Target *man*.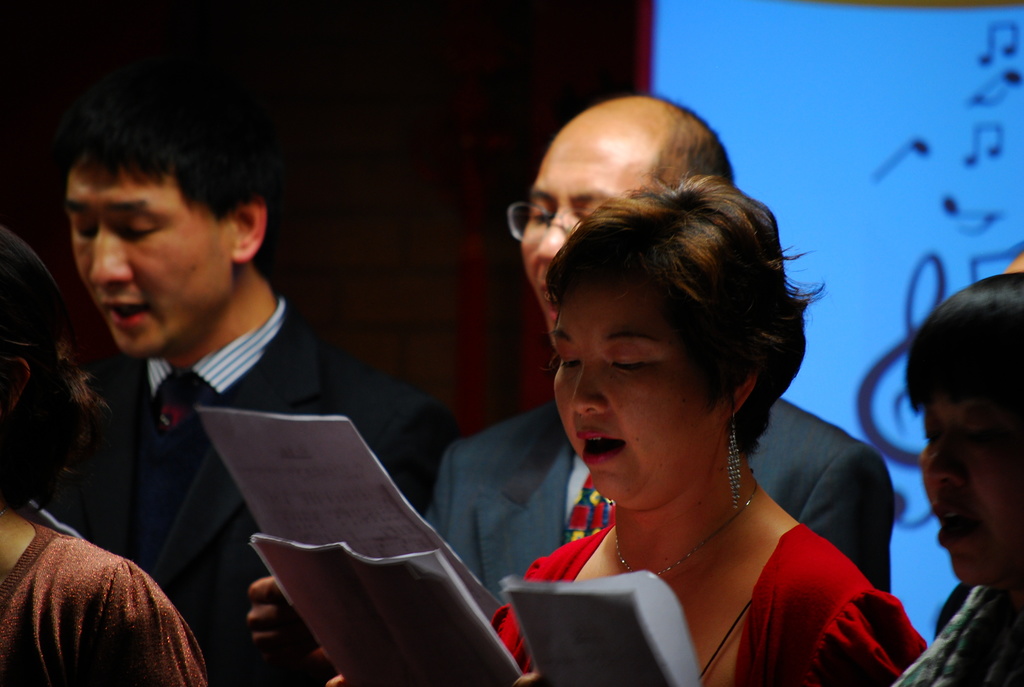
Target region: l=25, t=69, r=474, b=660.
